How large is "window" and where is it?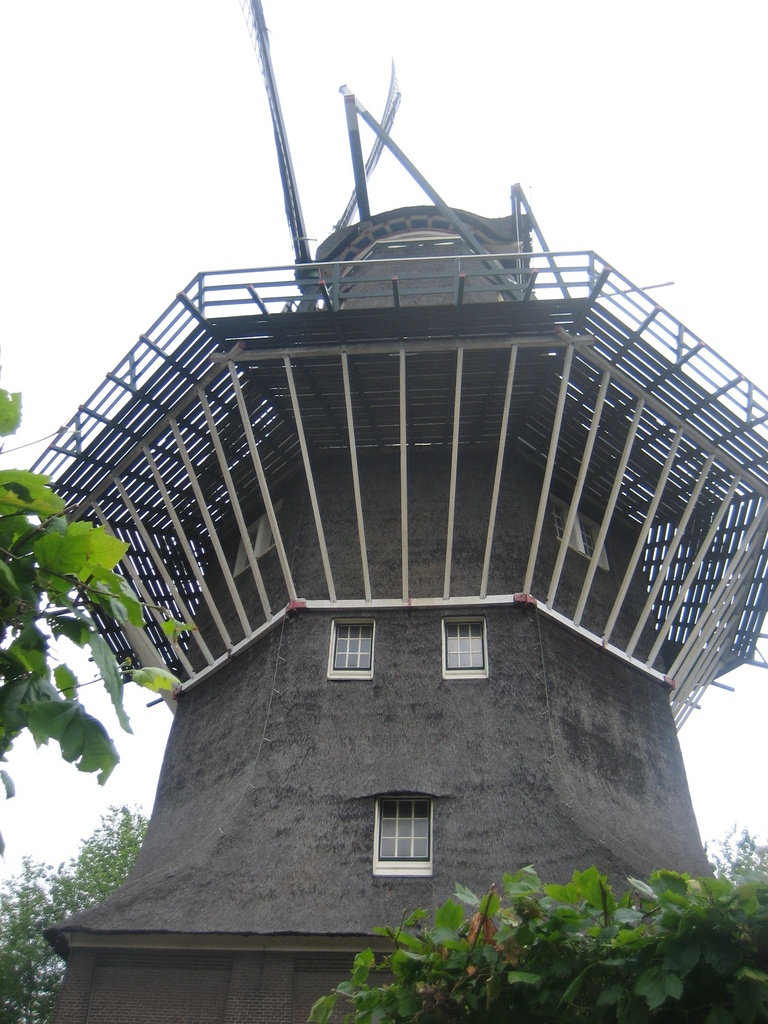
Bounding box: region(327, 616, 376, 679).
